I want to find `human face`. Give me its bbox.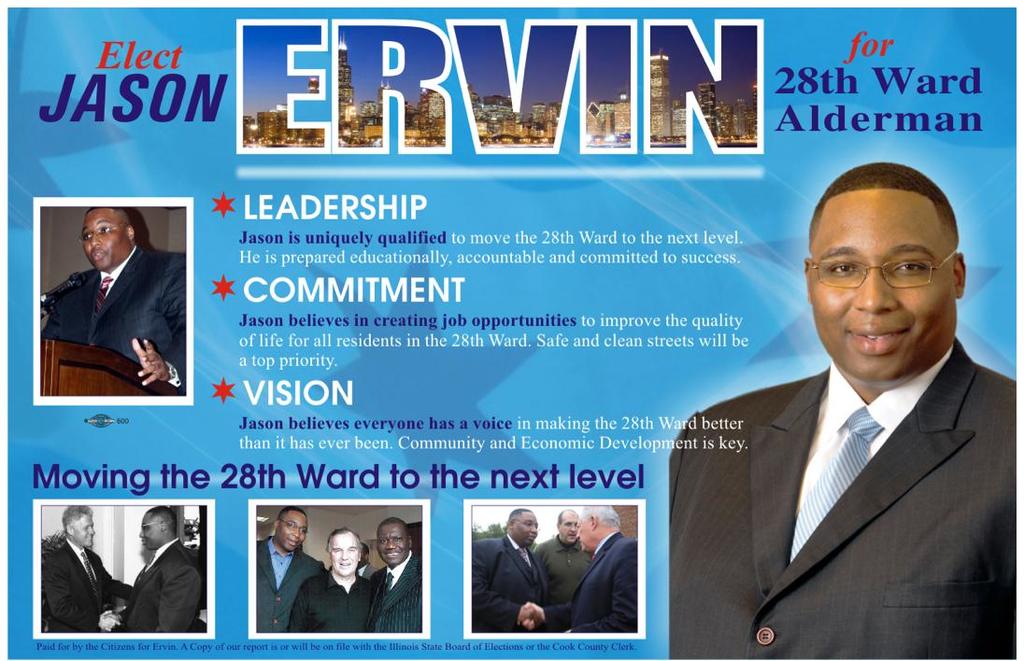
x1=573 y1=513 x2=592 y2=550.
